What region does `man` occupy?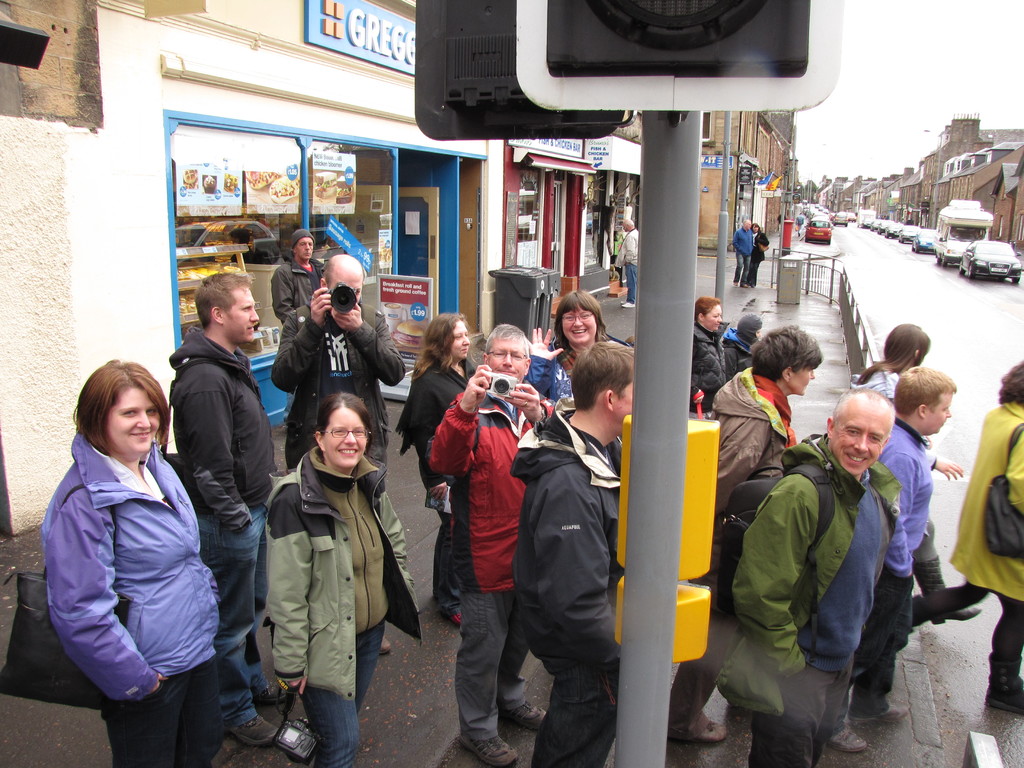
276 228 326 349.
